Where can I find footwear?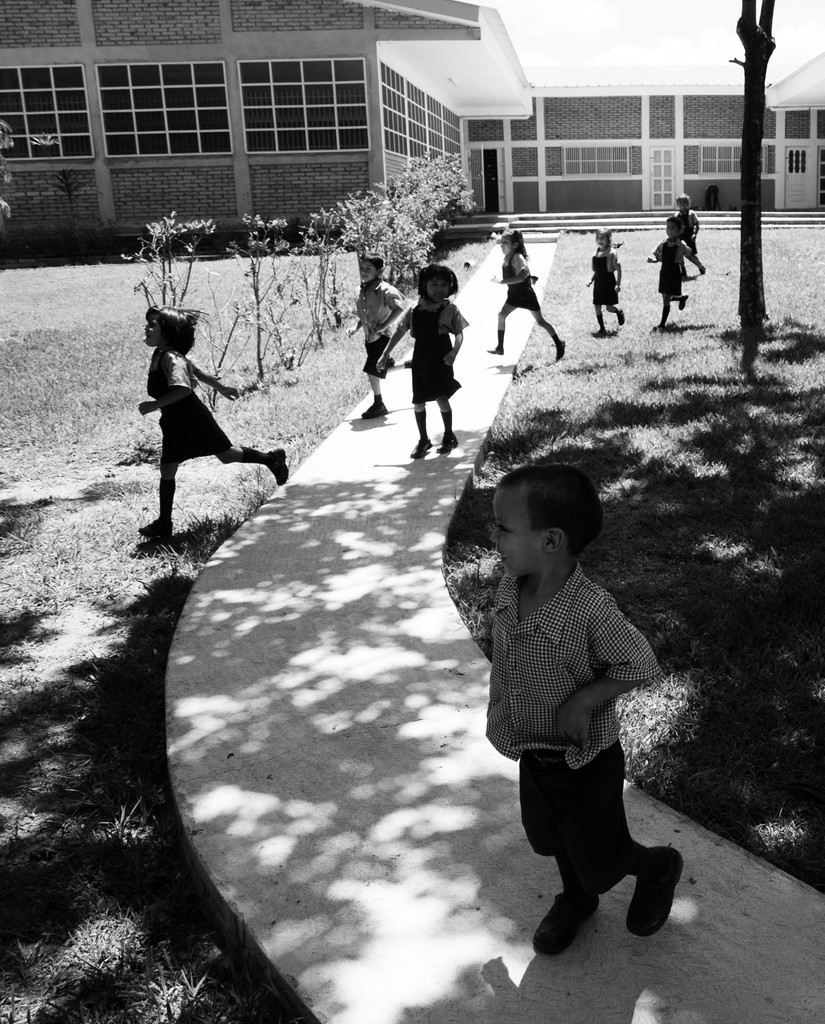
You can find it at [433,435,461,452].
